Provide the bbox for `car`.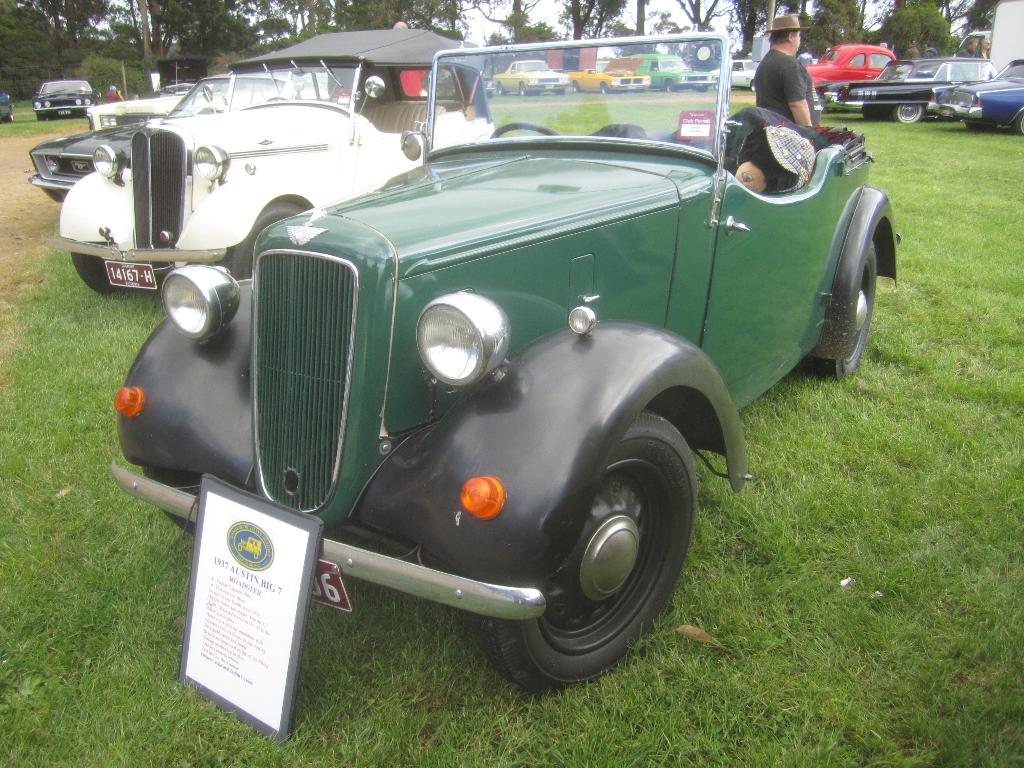
[x1=710, y1=56, x2=764, y2=91].
